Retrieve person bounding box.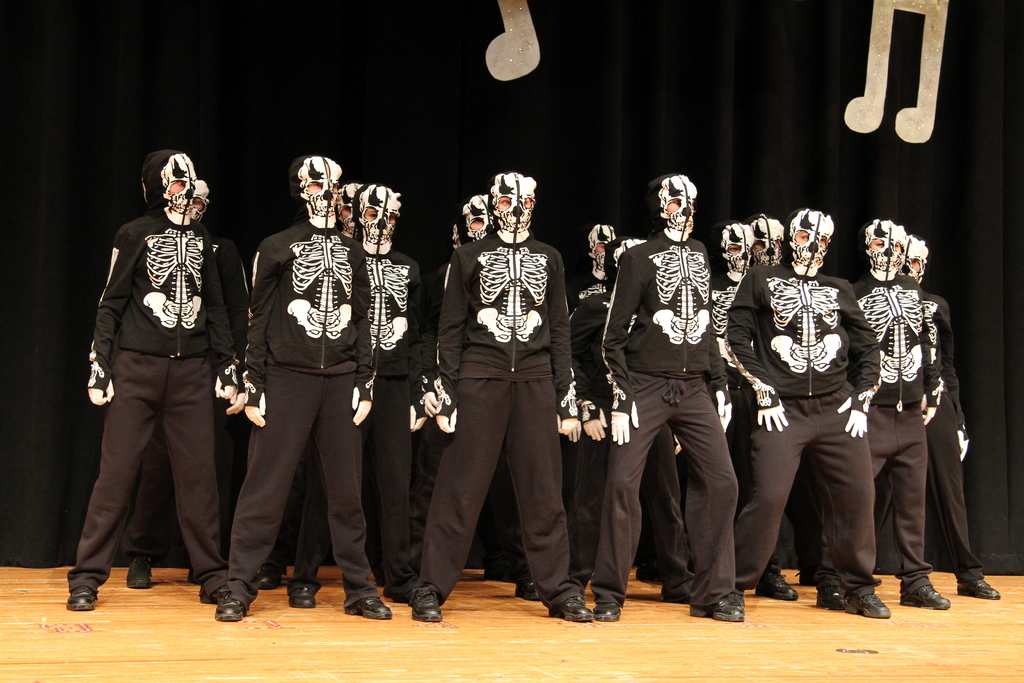
Bounding box: {"left": 588, "top": 156, "right": 746, "bottom": 627}.
